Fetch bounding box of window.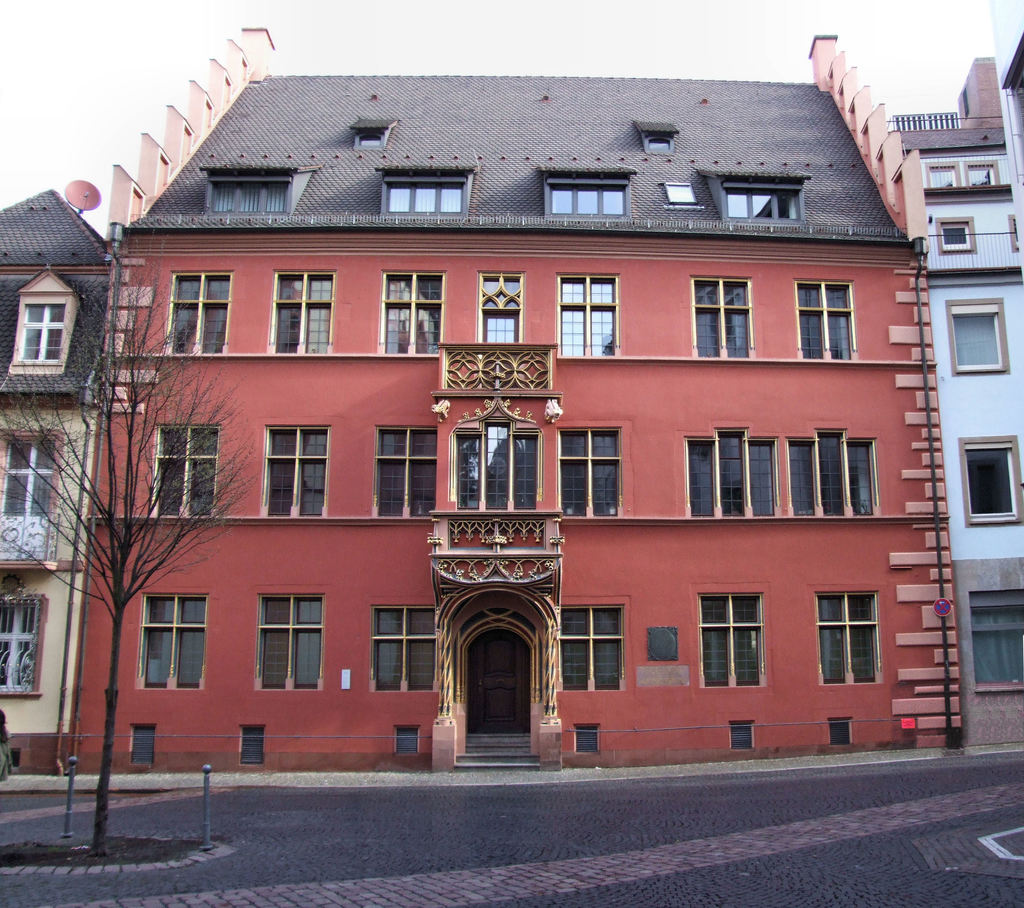
Bbox: x1=1 y1=596 x2=45 y2=700.
